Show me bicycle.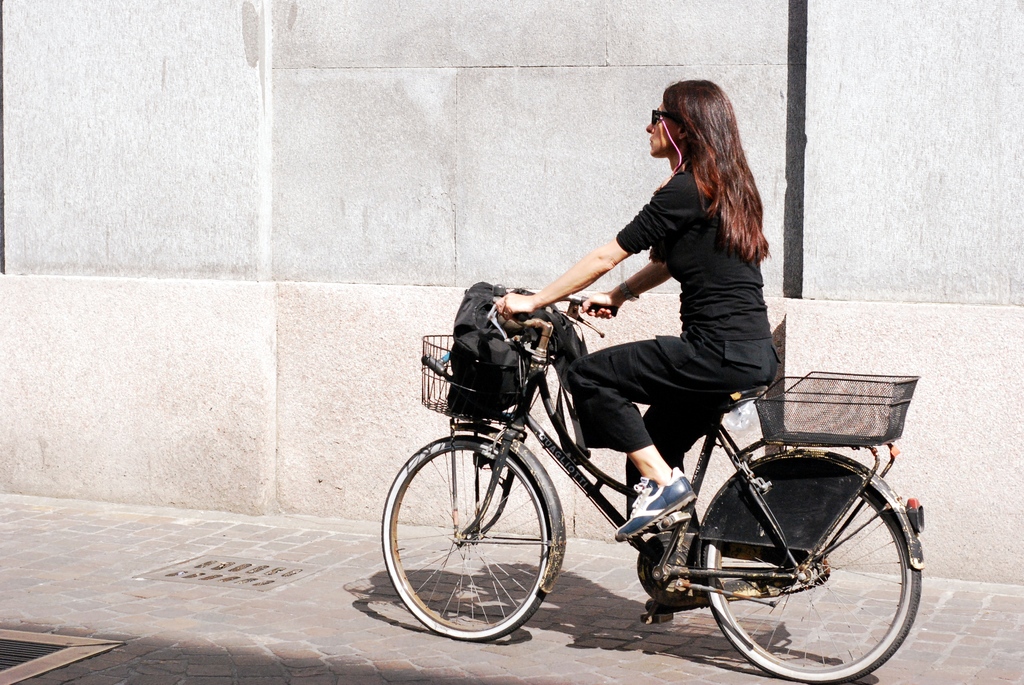
bicycle is here: <bbox>381, 273, 929, 681</bbox>.
